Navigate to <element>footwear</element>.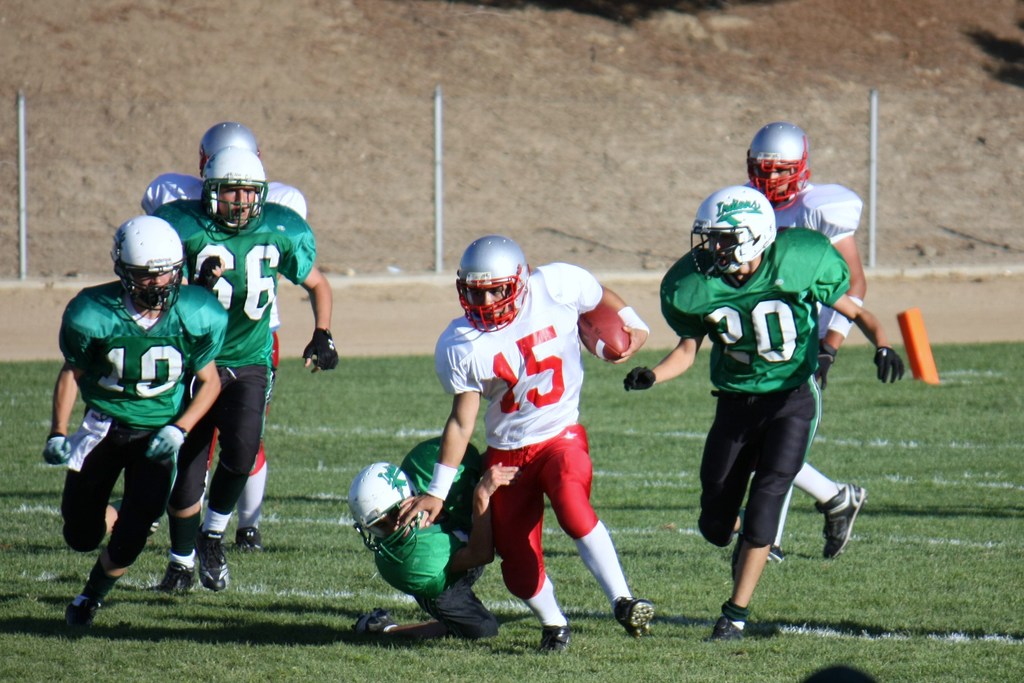
Navigation target: locate(623, 598, 664, 639).
